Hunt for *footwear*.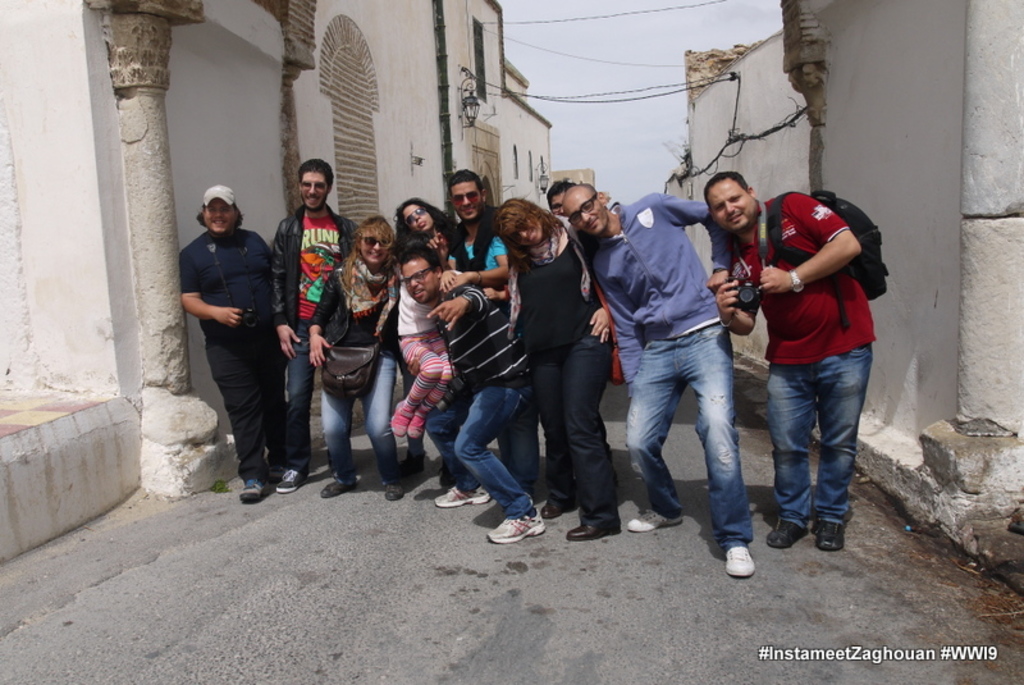
Hunted down at detection(384, 480, 406, 499).
